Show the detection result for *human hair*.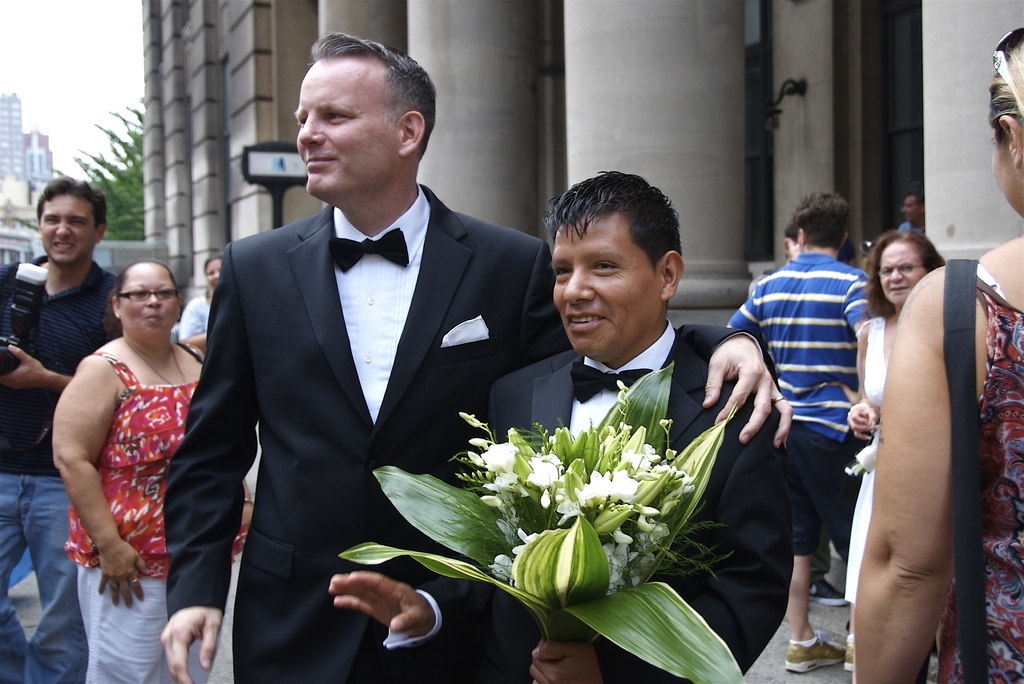
BBox(859, 228, 945, 318).
